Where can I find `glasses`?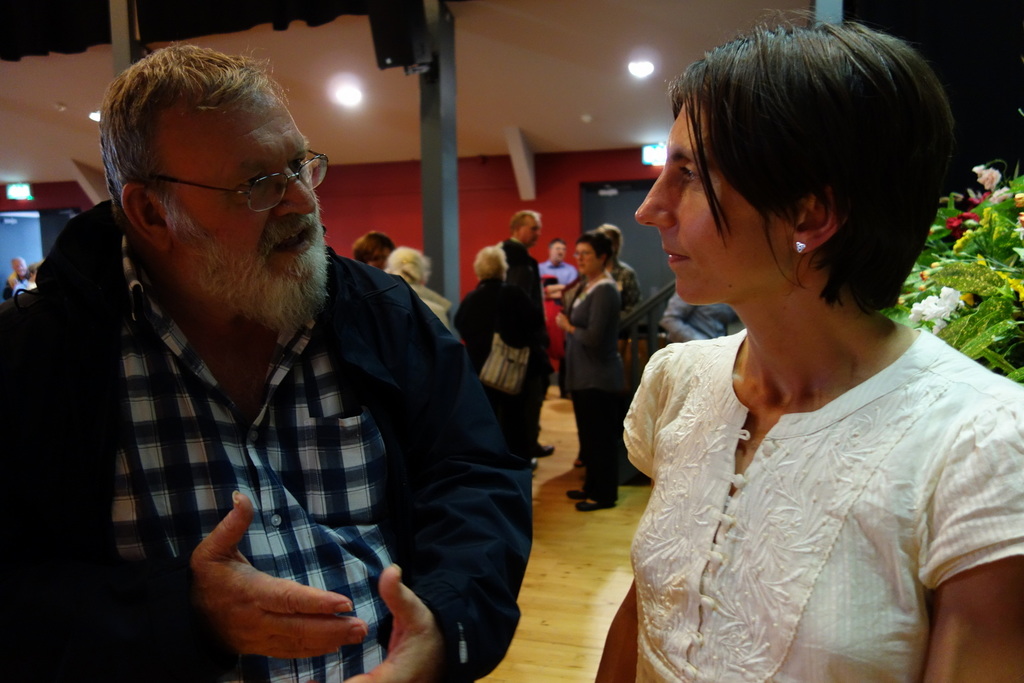
You can find it at (573,250,597,259).
